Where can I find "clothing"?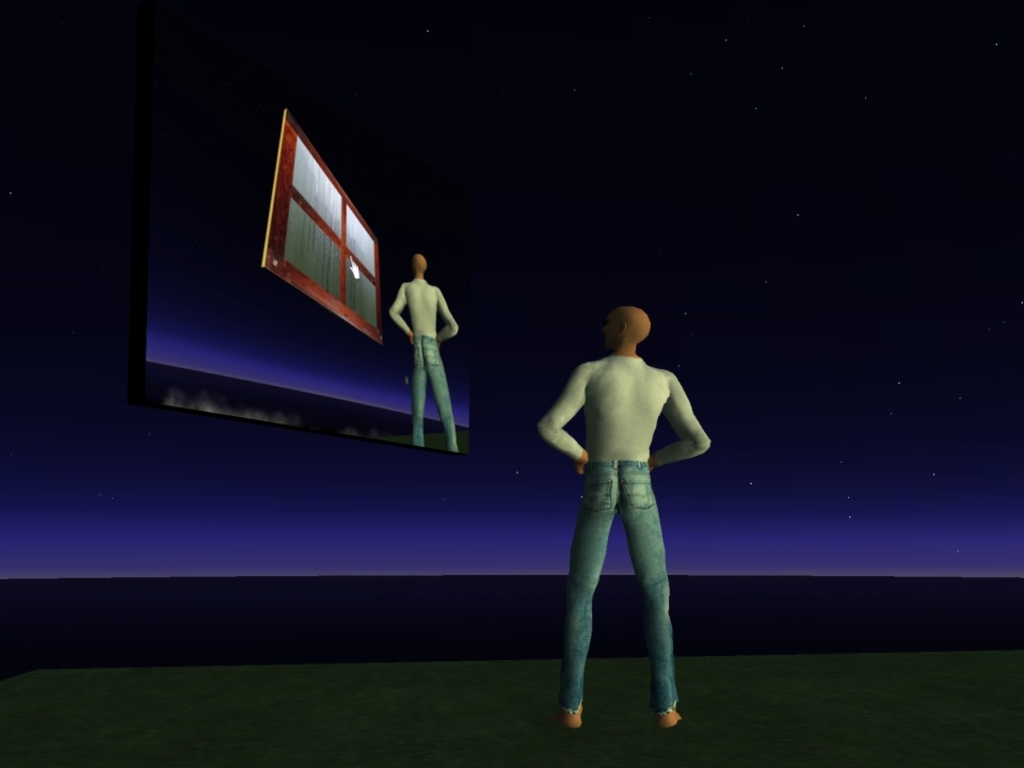
You can find it at 535:354:708:711.
